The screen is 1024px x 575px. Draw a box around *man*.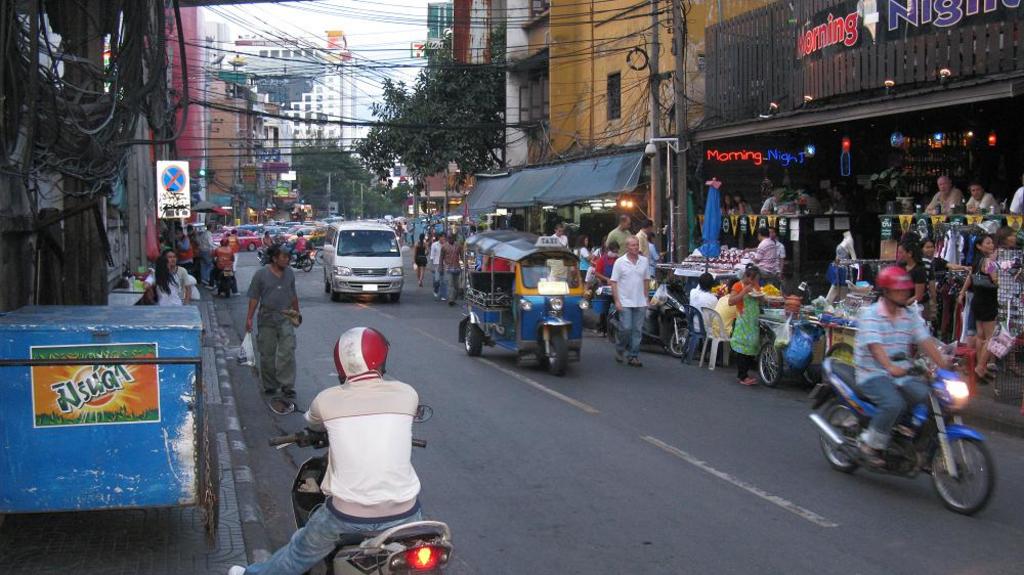
[970, 183, 995, 211].
